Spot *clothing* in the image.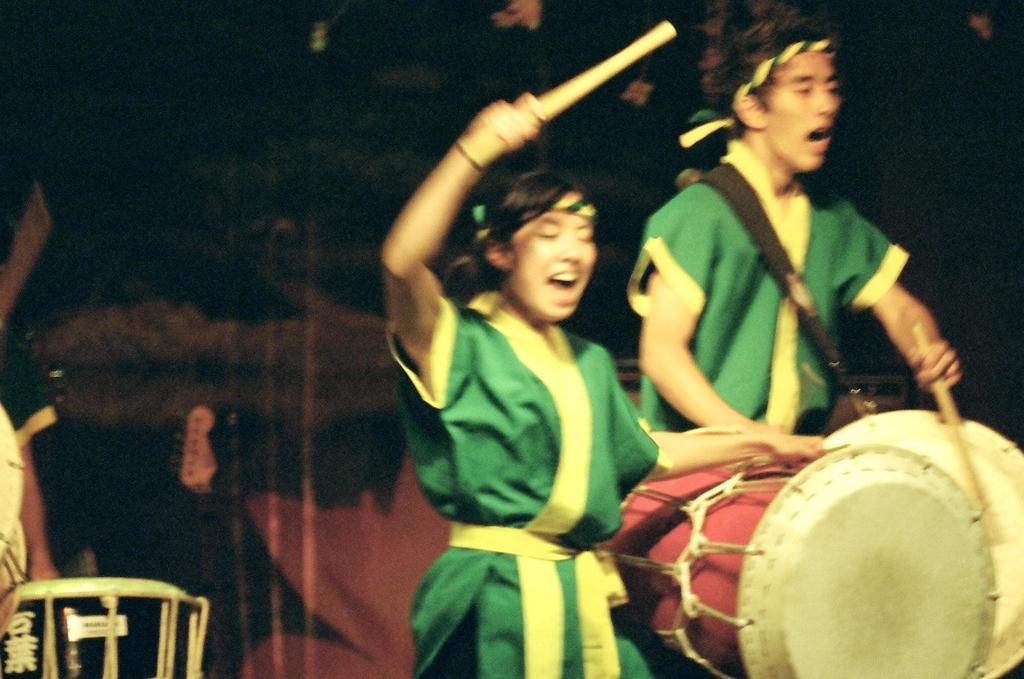
*clothing* found at bbox=[636, 143, 913, 426].
